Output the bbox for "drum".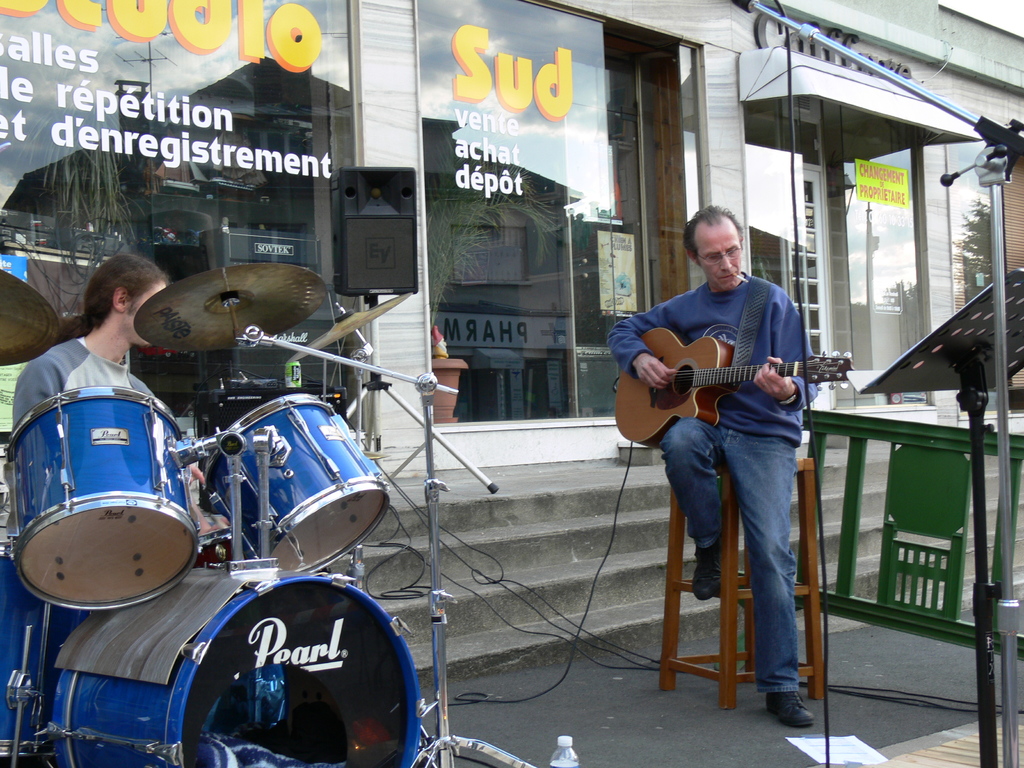
region(1, 402, 227, 607).
